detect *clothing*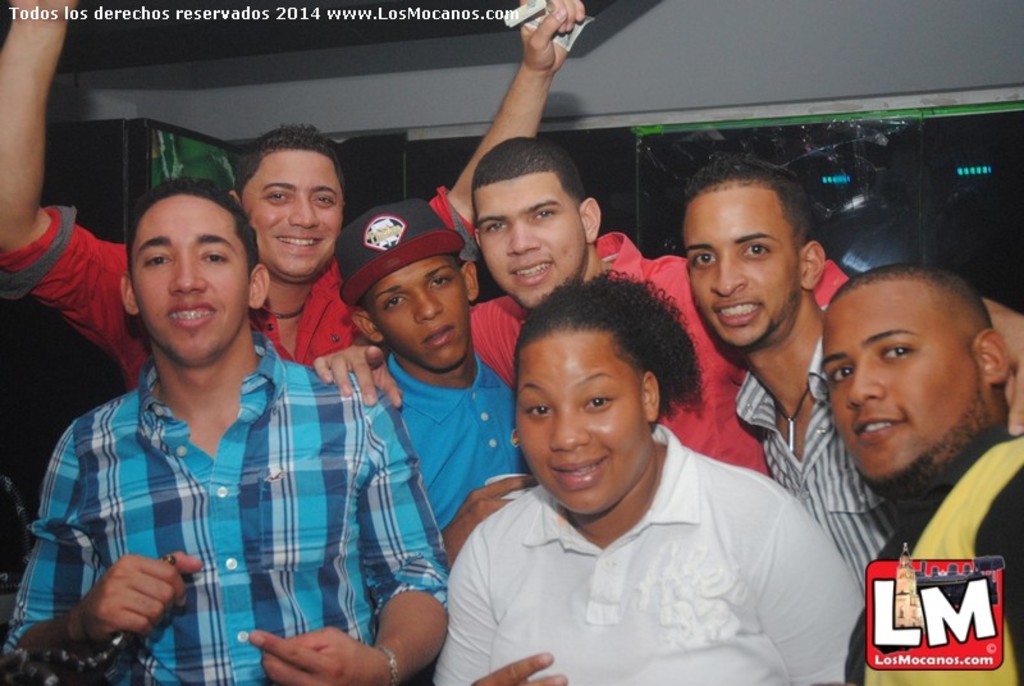
left=0, top=191, right=483, bottom=392
